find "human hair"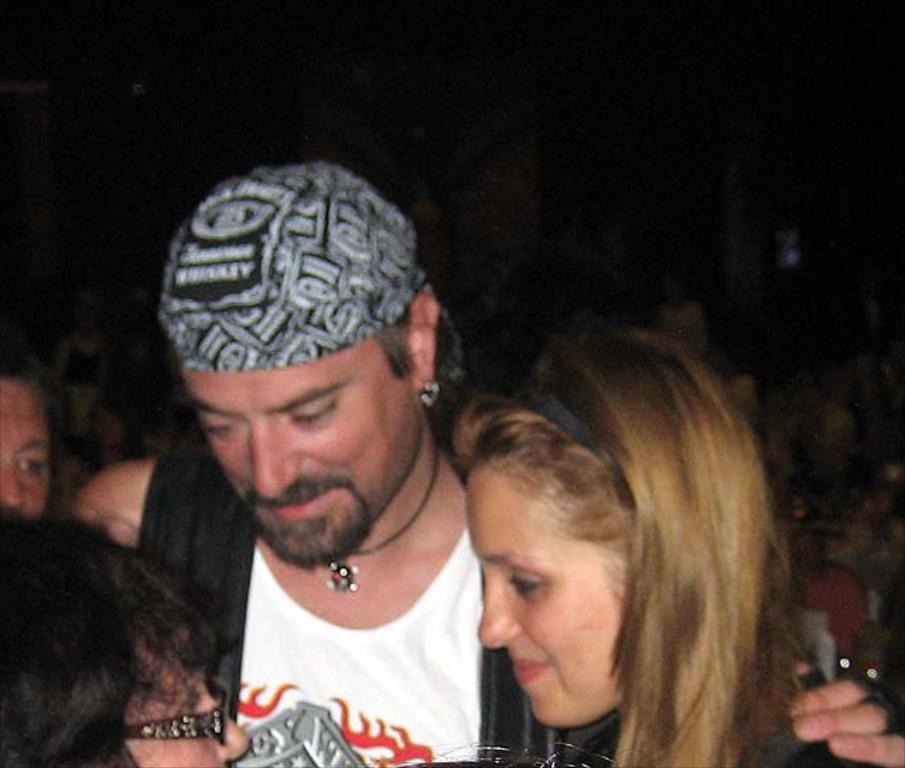
[438,297,809,767]
